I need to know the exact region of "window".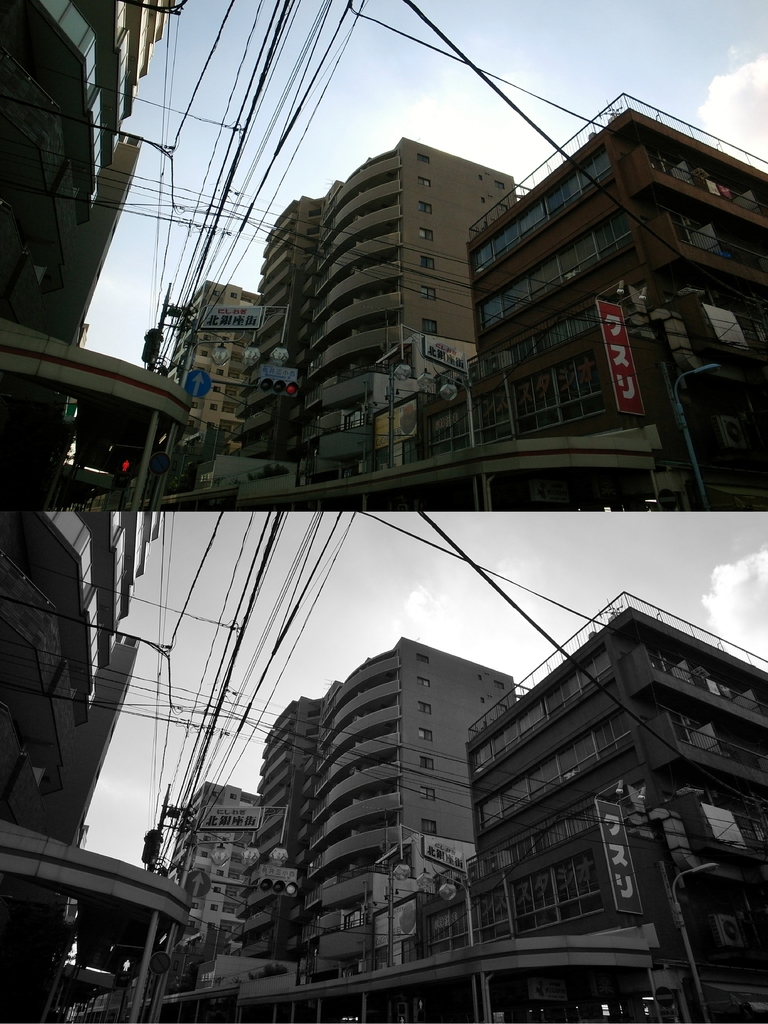
Region: (left=419, top=227, right=434, bottom=241).
